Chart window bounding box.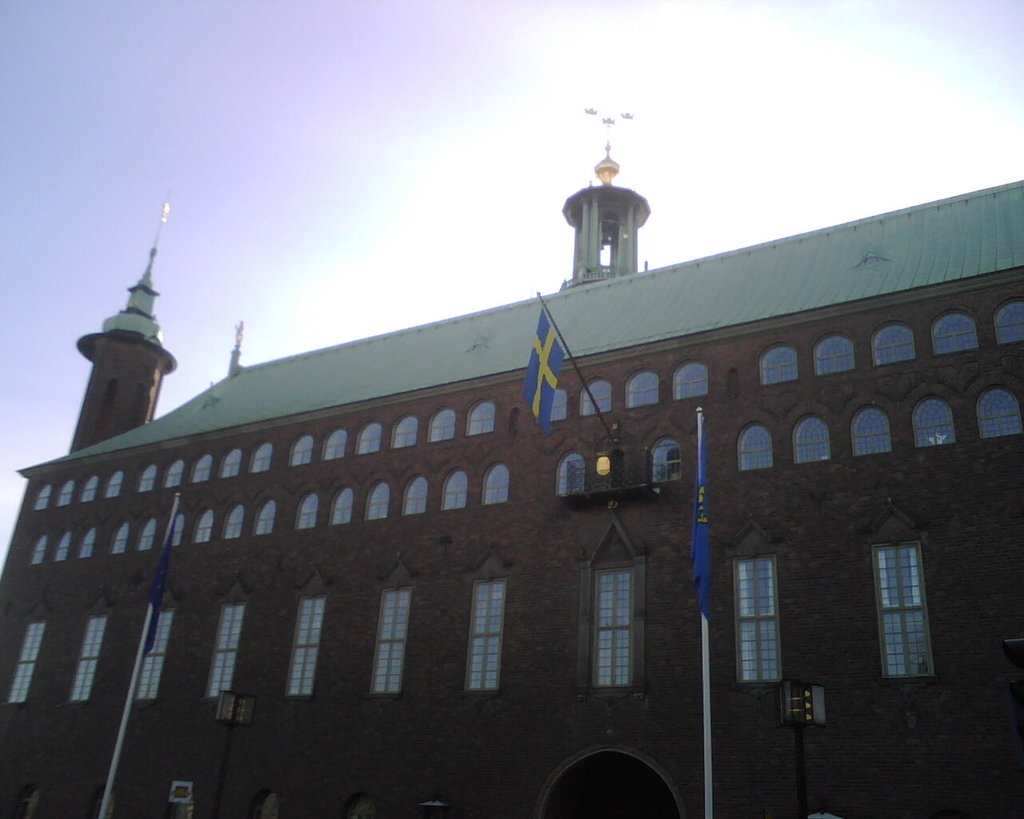
Charted: pyautogui.locateOnScreen(111, 523, 134, 557).
